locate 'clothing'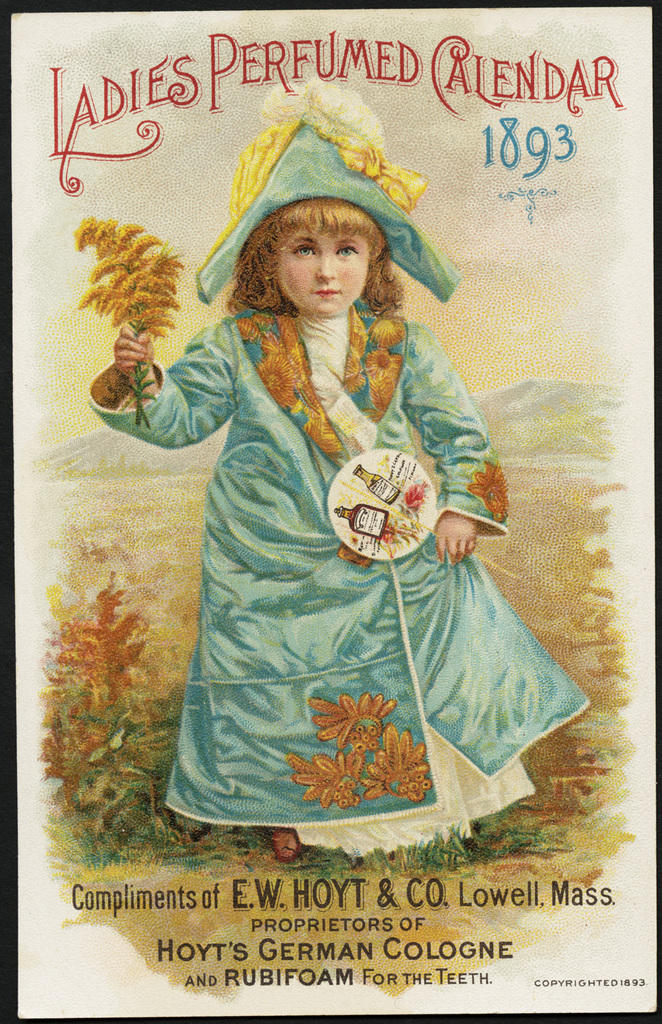
box(83, 294, 594, 860)
